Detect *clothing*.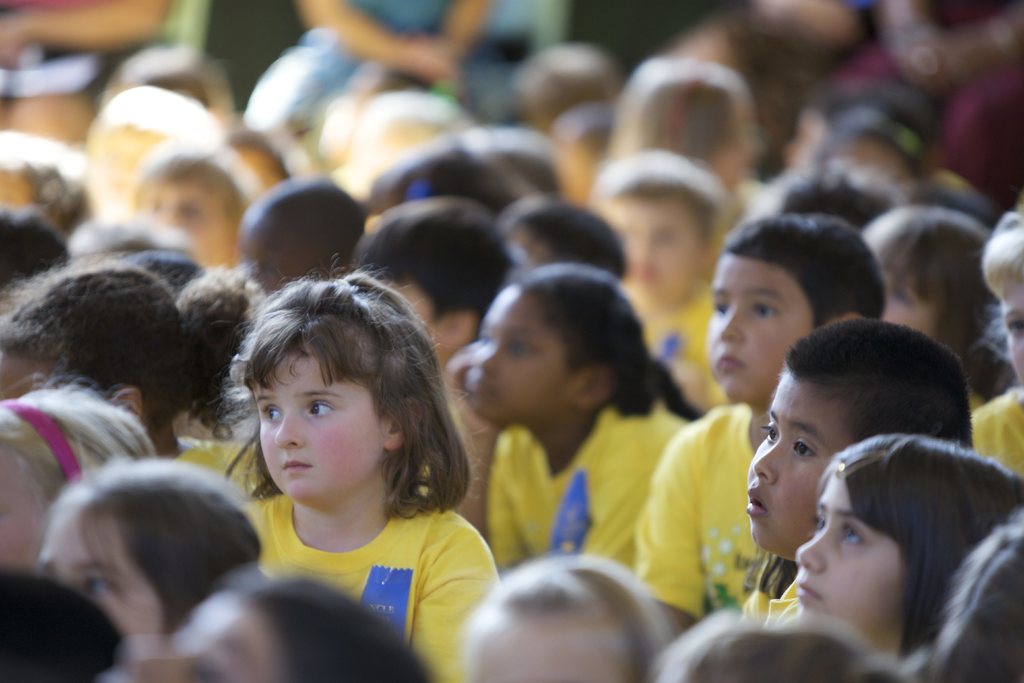
Detected at box(305, 0, 445, 101).
